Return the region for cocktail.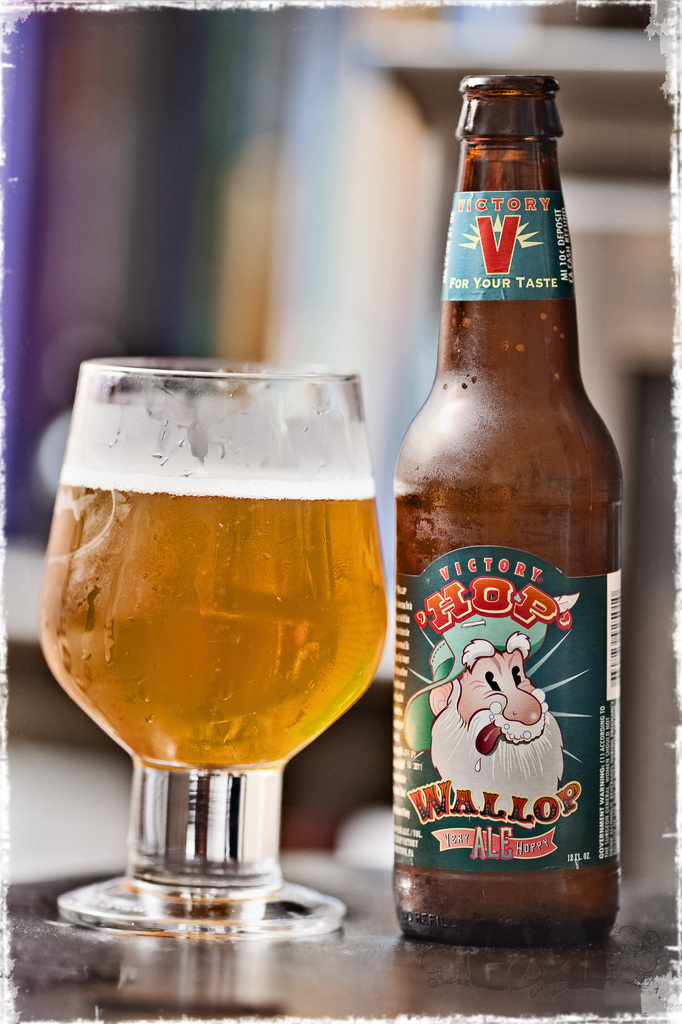
<bbox>35, 356, 385, 938</bbox>.
